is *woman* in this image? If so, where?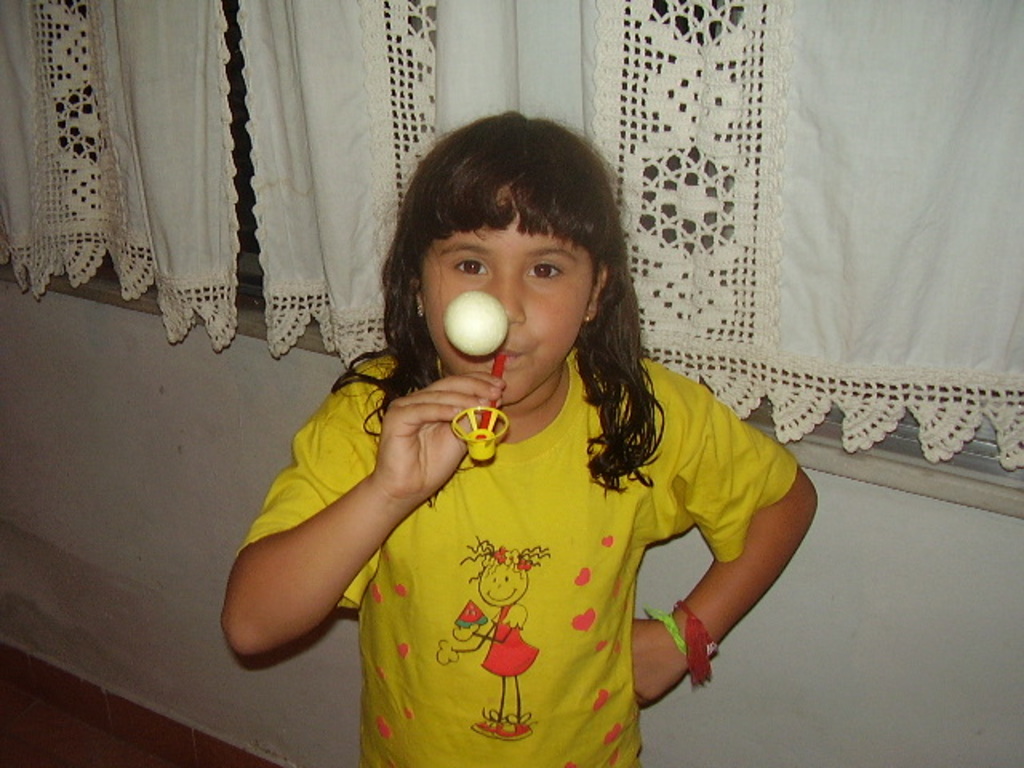
Yes, at bbox=[222, 162, 854, 723].
